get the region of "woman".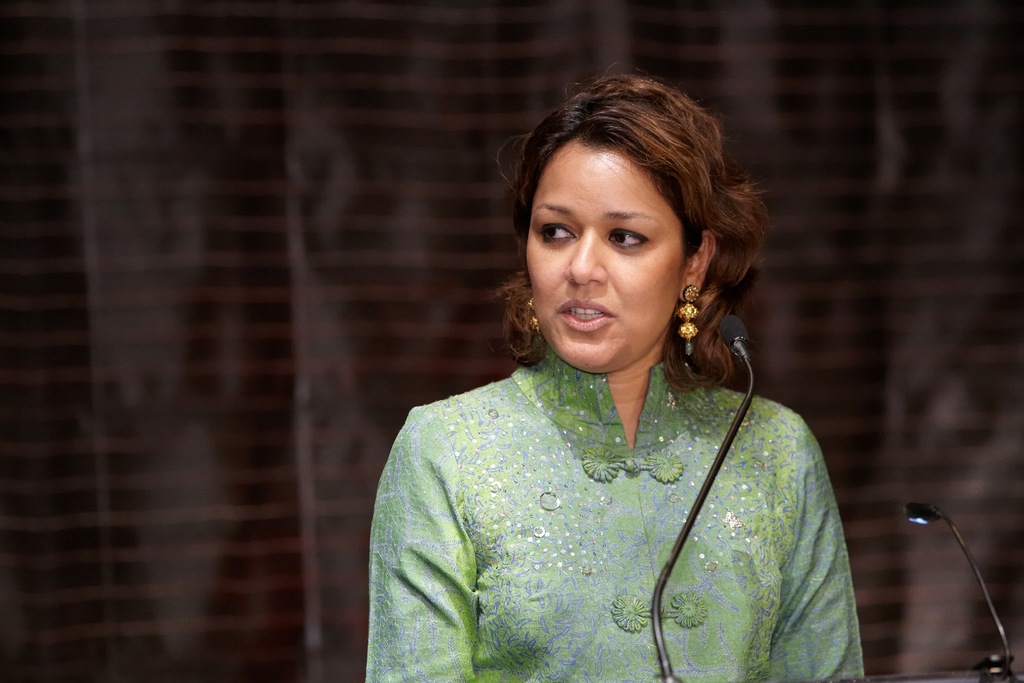
pyautogui.locateOnScreen(348, 95, 869, 676).
